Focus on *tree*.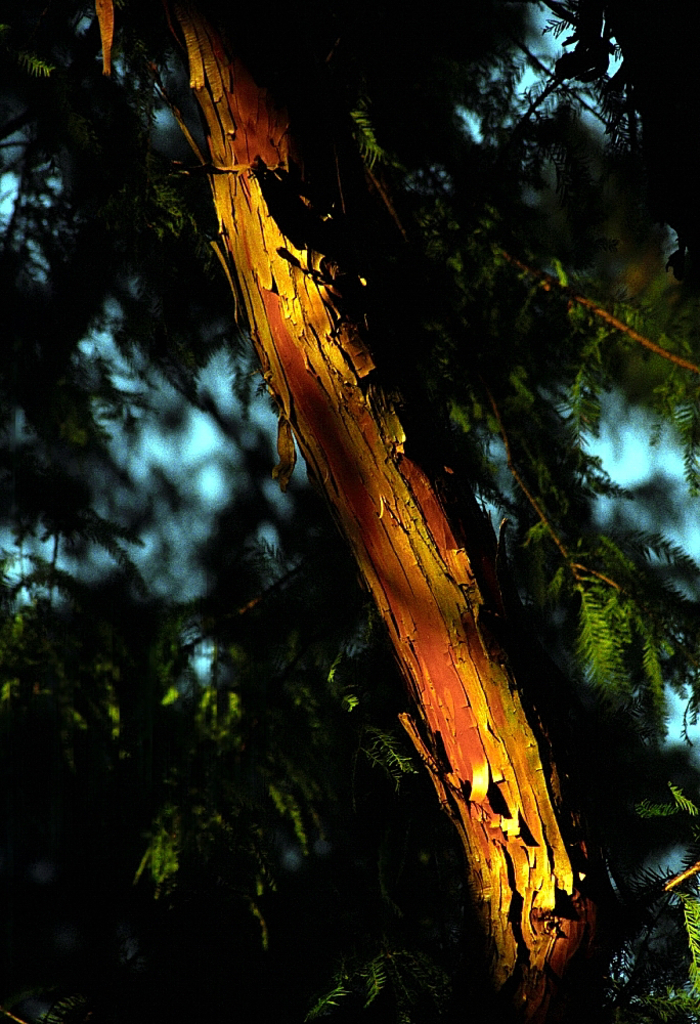
Focused at left=91, top=16, right=680, bottom=997.
